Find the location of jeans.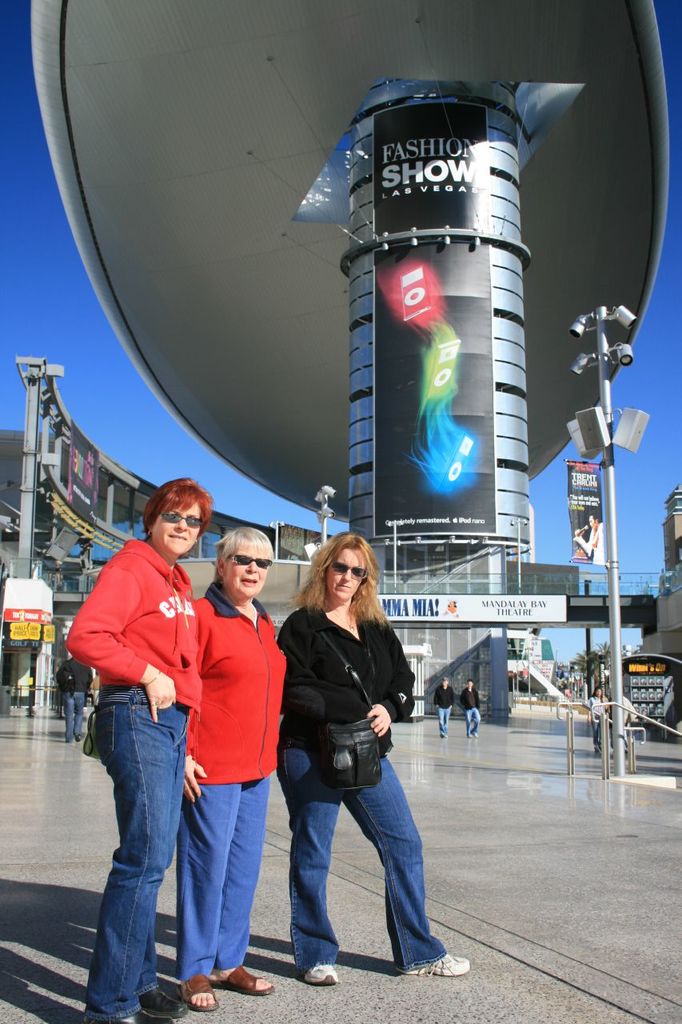
Location: box=[62, 688, 86, 741].
